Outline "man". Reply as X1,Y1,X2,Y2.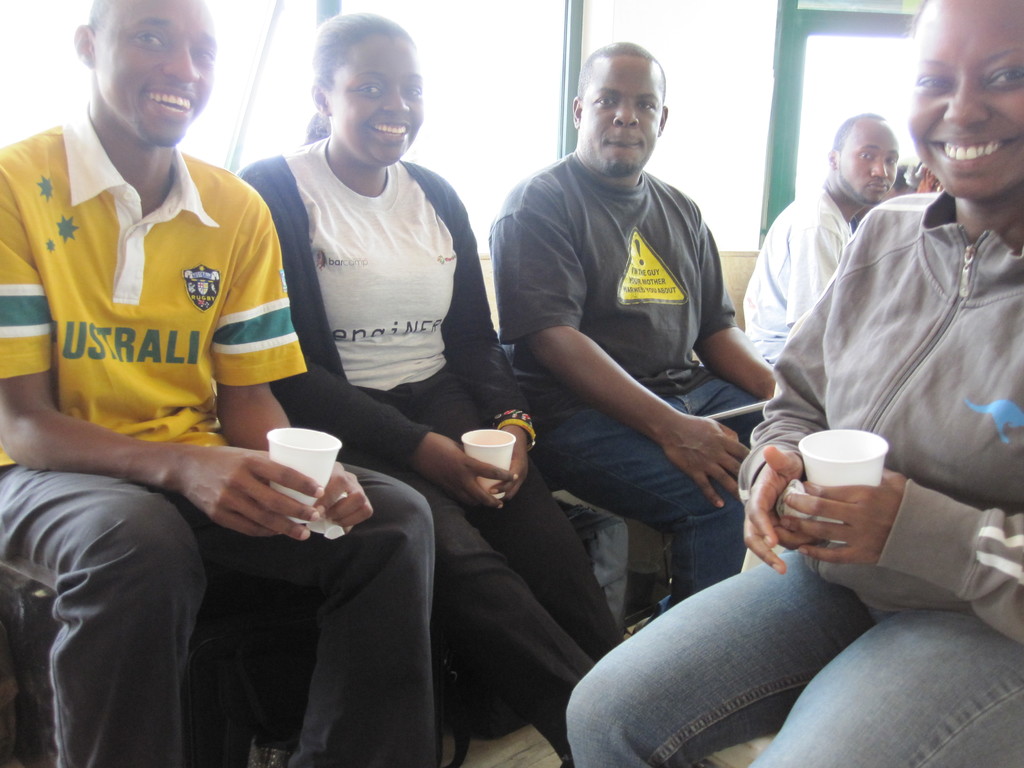
0,0,436,767.
